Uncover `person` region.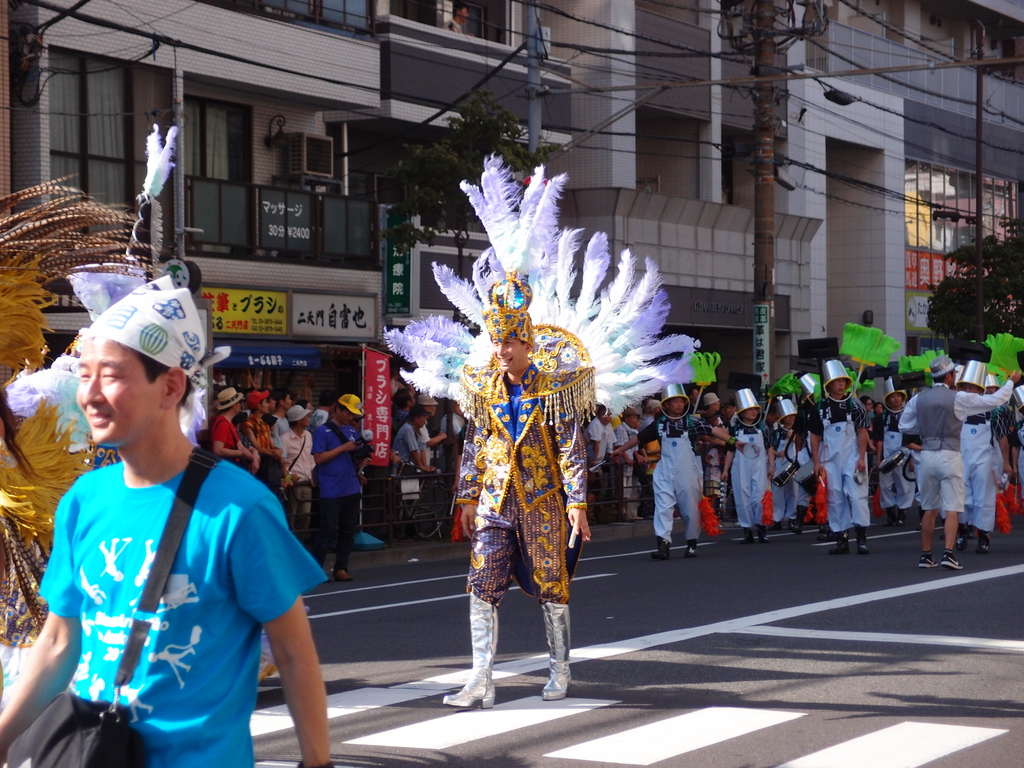
Uncovered: rect(0, 270, 354, 767).
